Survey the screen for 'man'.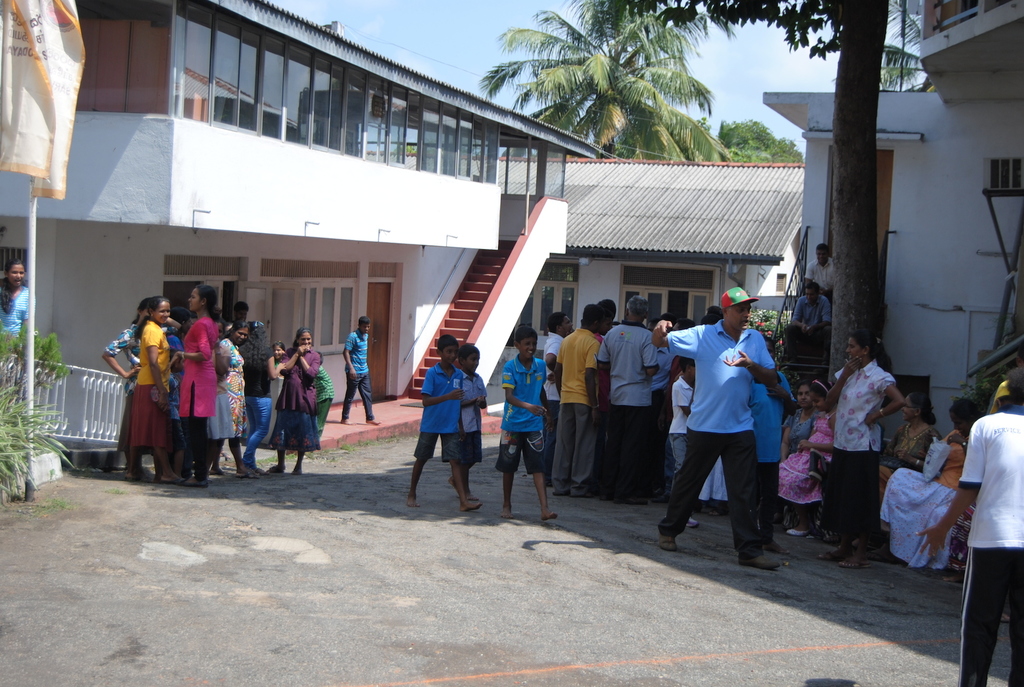
Survey found: detection(803, 243, 834, 295).
